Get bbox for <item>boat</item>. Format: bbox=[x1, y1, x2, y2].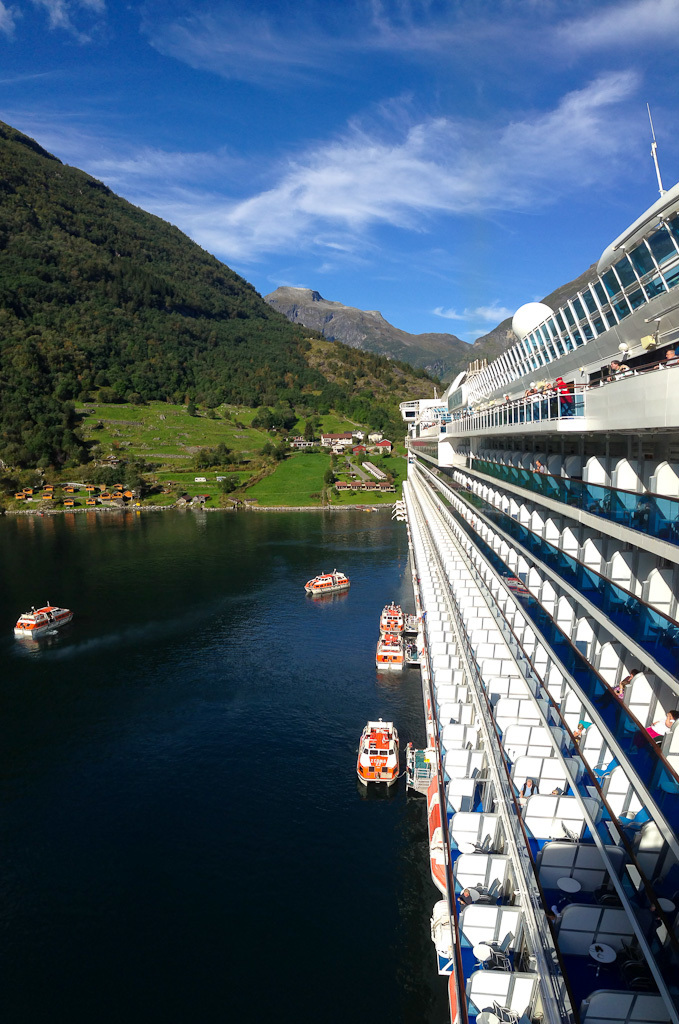
bbox=[375, 627, 408, 672].
